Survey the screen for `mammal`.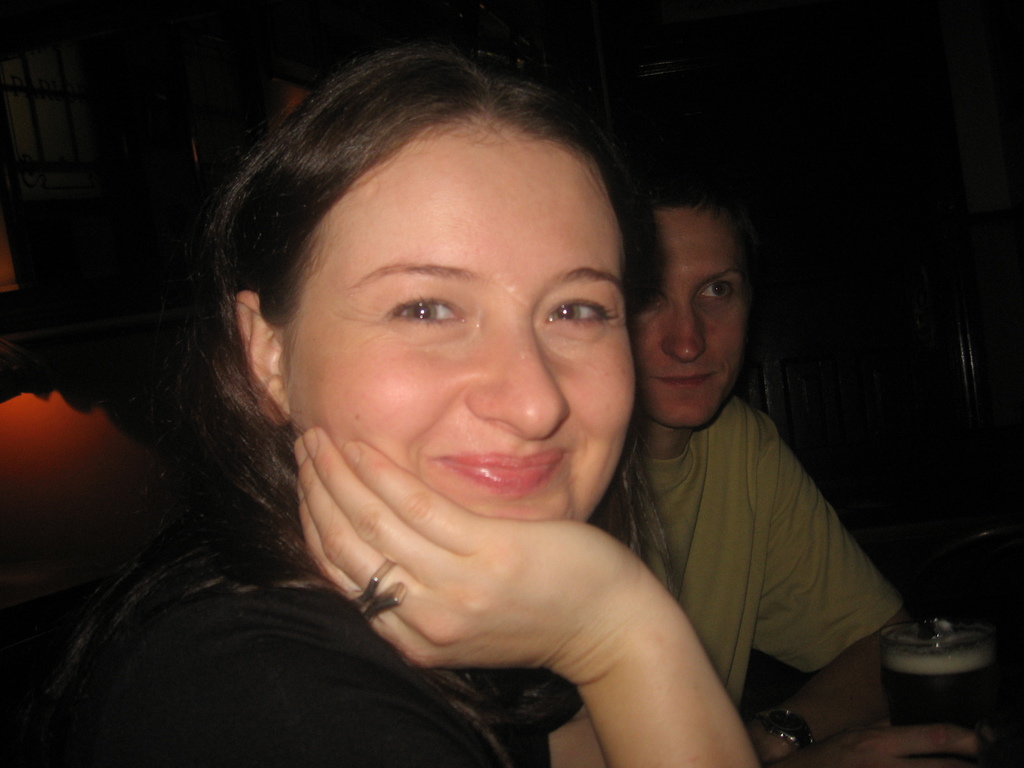
Survey found: box=[0, 42, 760, 767].
